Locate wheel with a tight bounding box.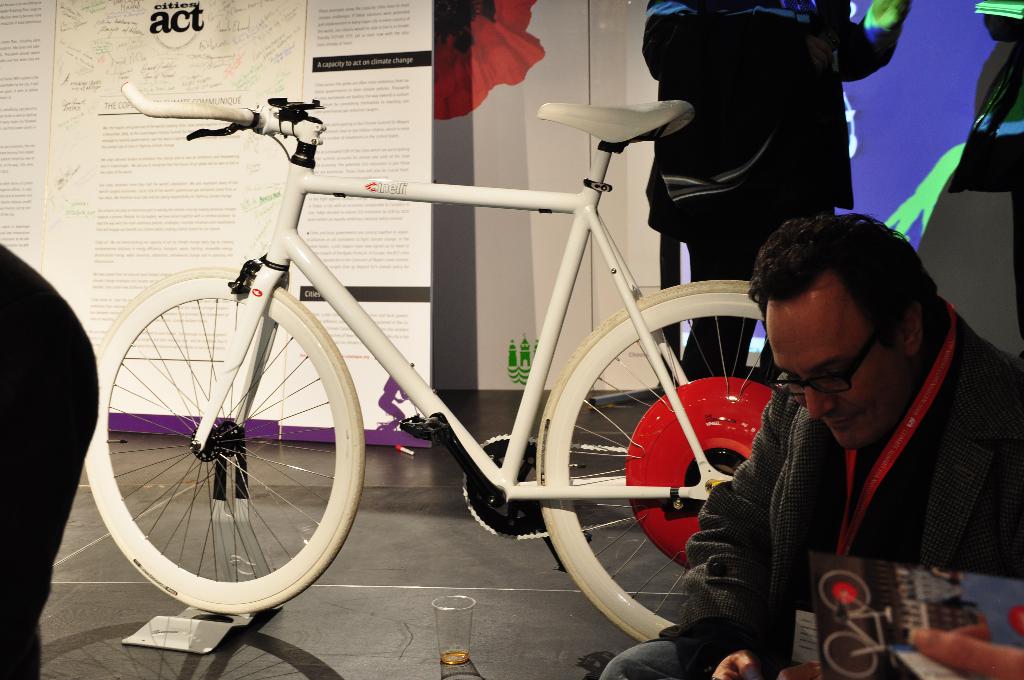
l=79, t=265, r=365, b=616.
